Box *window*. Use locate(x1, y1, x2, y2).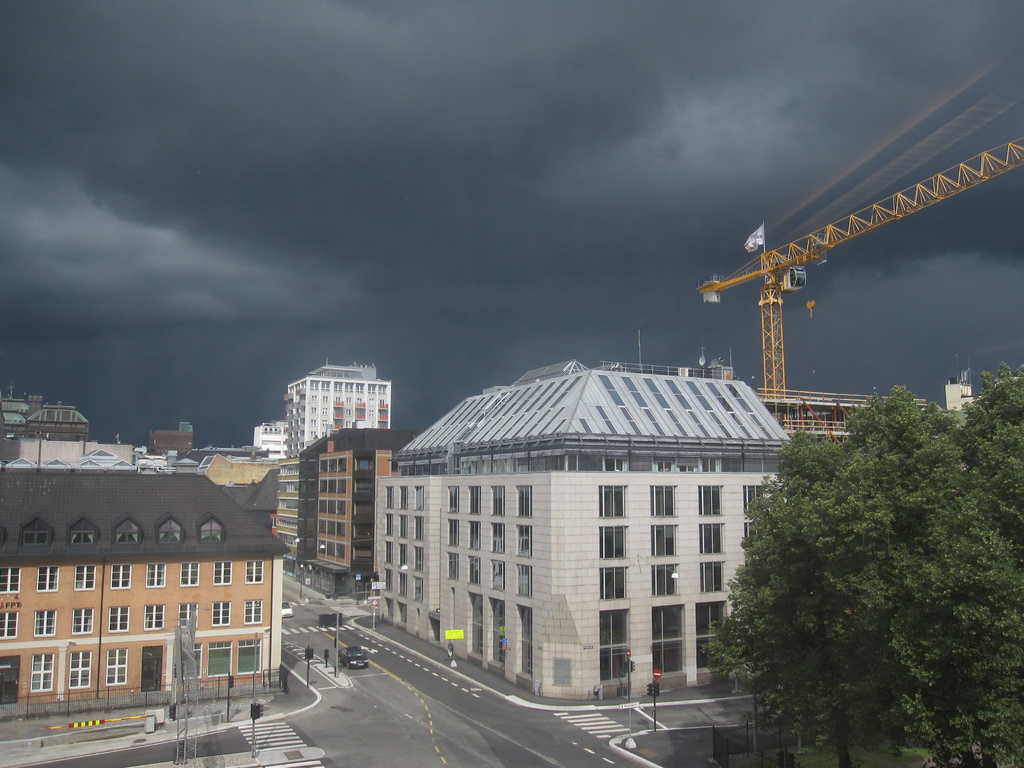
locate(139, 605, 163, 633).
